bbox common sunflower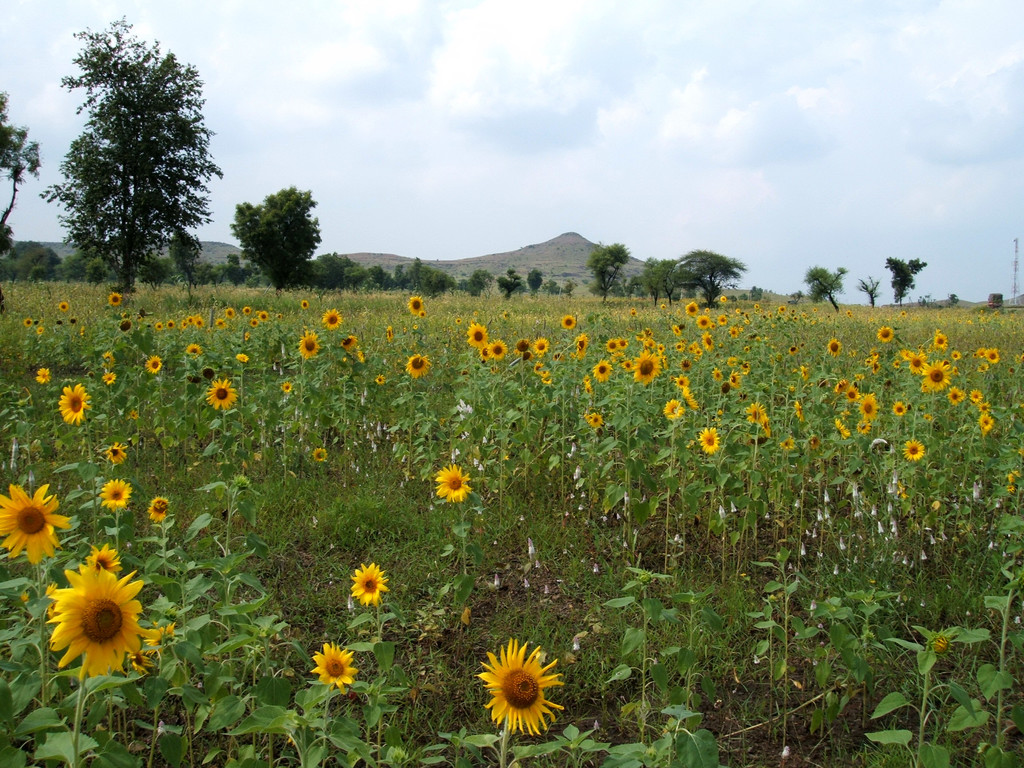
x1=294, y1=330, x2=318, y2=362
